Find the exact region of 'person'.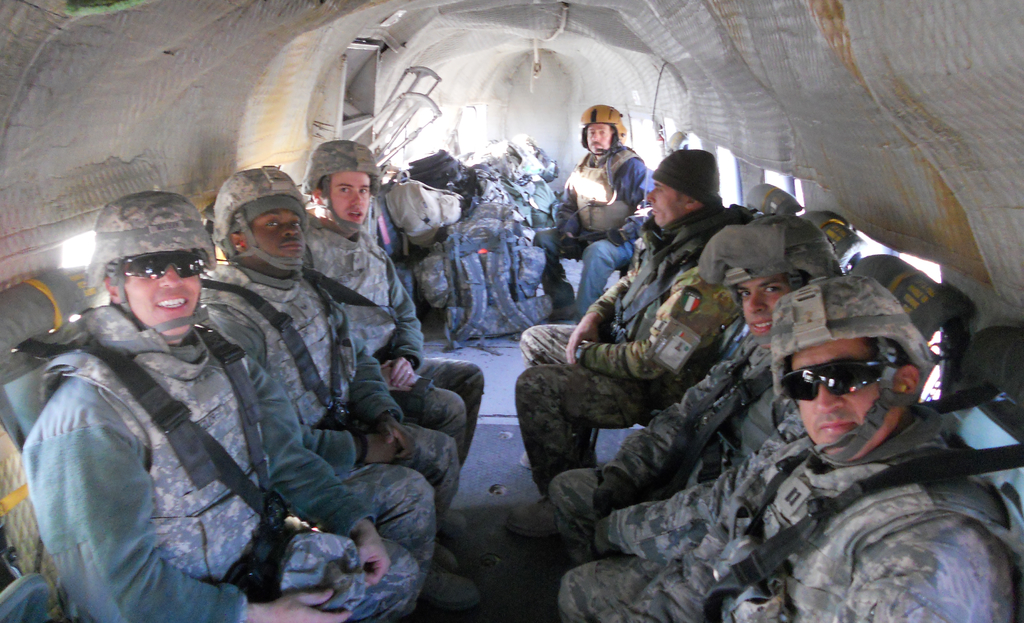
Exact region: (x1=17, y1=178, x2=417, y2=622).
